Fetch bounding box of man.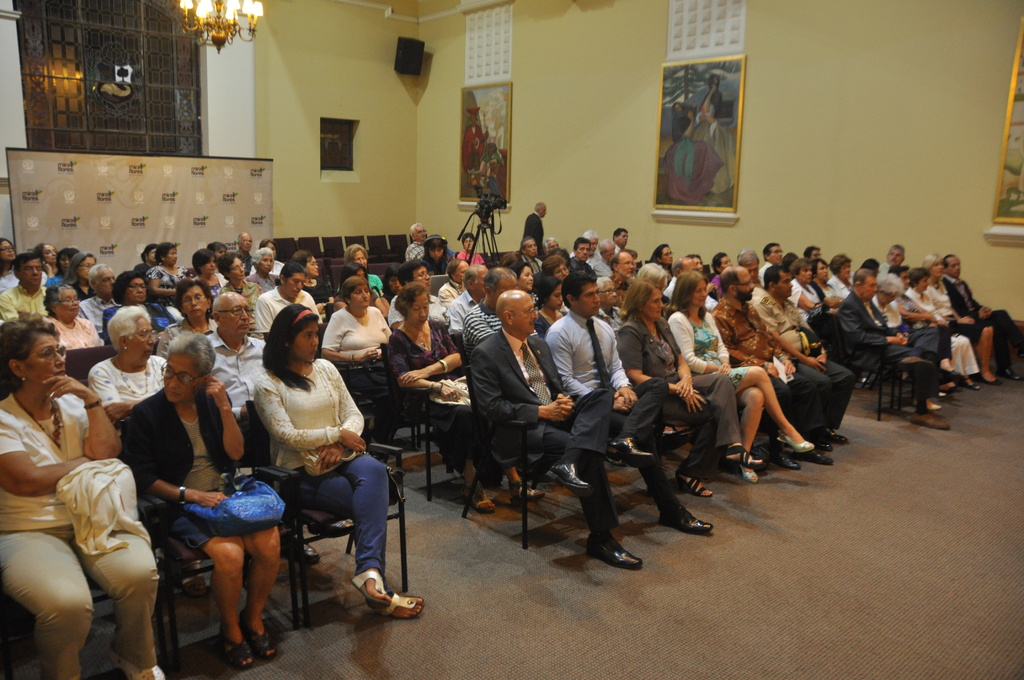
Bbox: bbox=[517, 201, 547, 252].
